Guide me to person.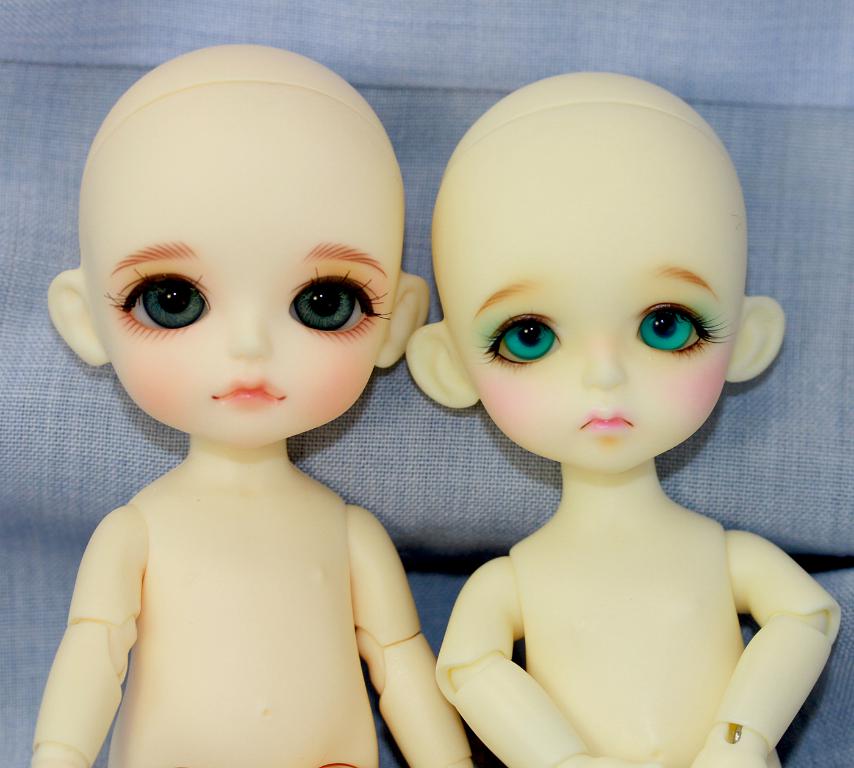
Guidance: (29, 45, 479, 767).
